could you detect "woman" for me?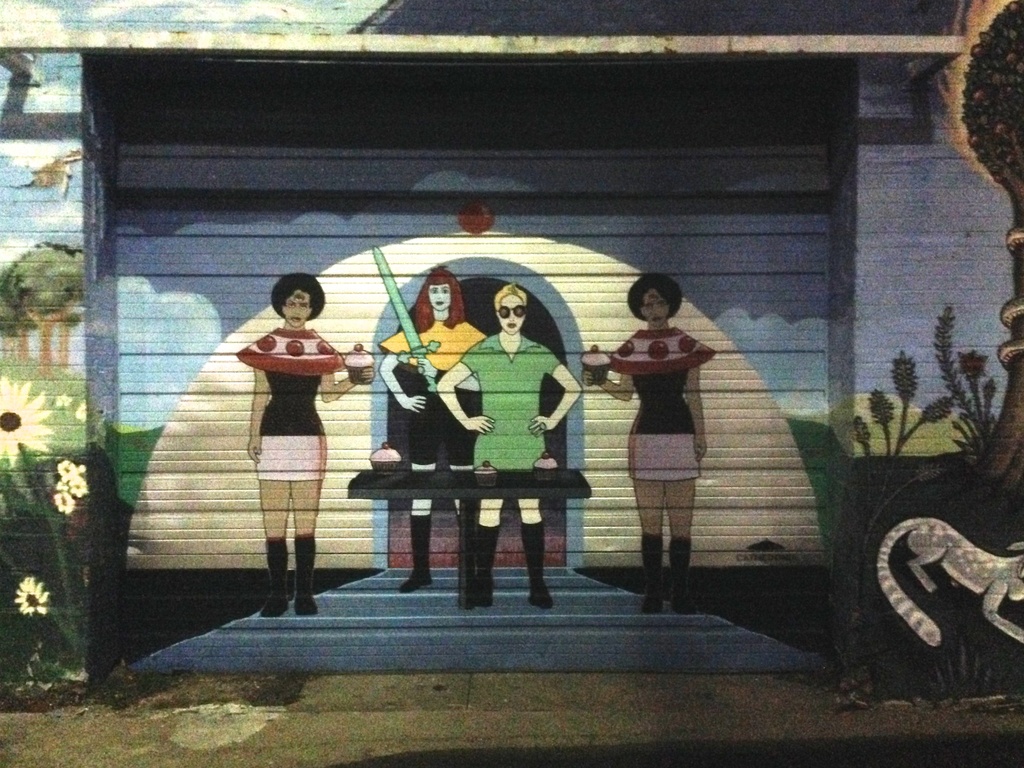
Detection result: [582, 275, 716, 617].
